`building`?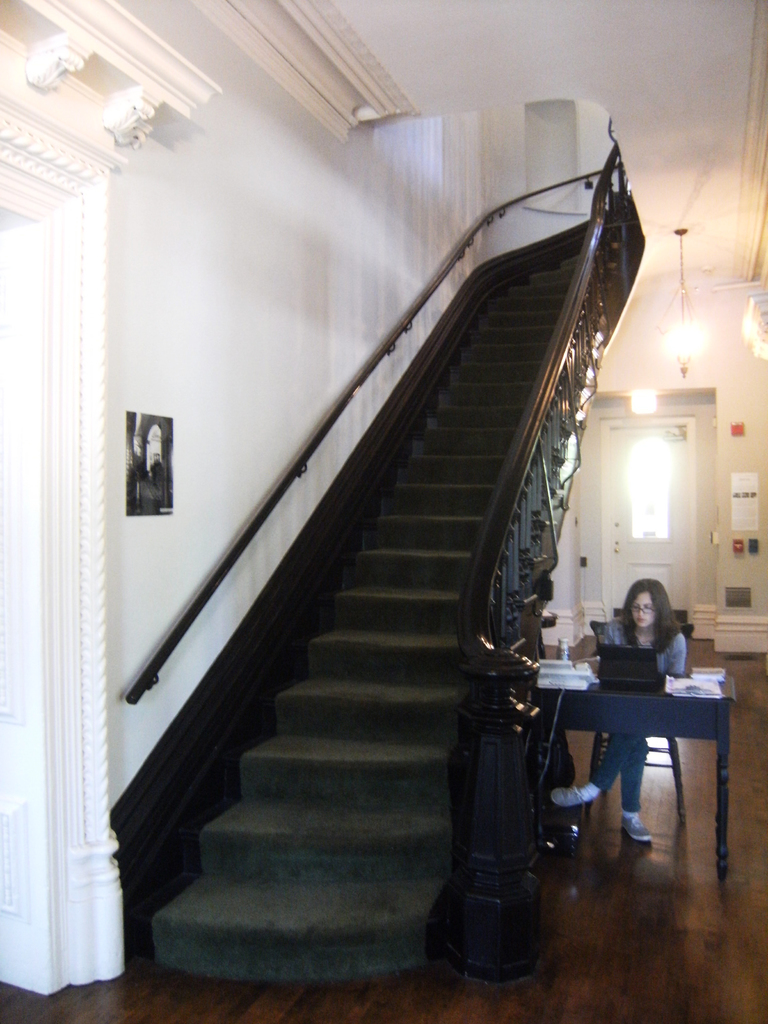
0 0 767 1023
